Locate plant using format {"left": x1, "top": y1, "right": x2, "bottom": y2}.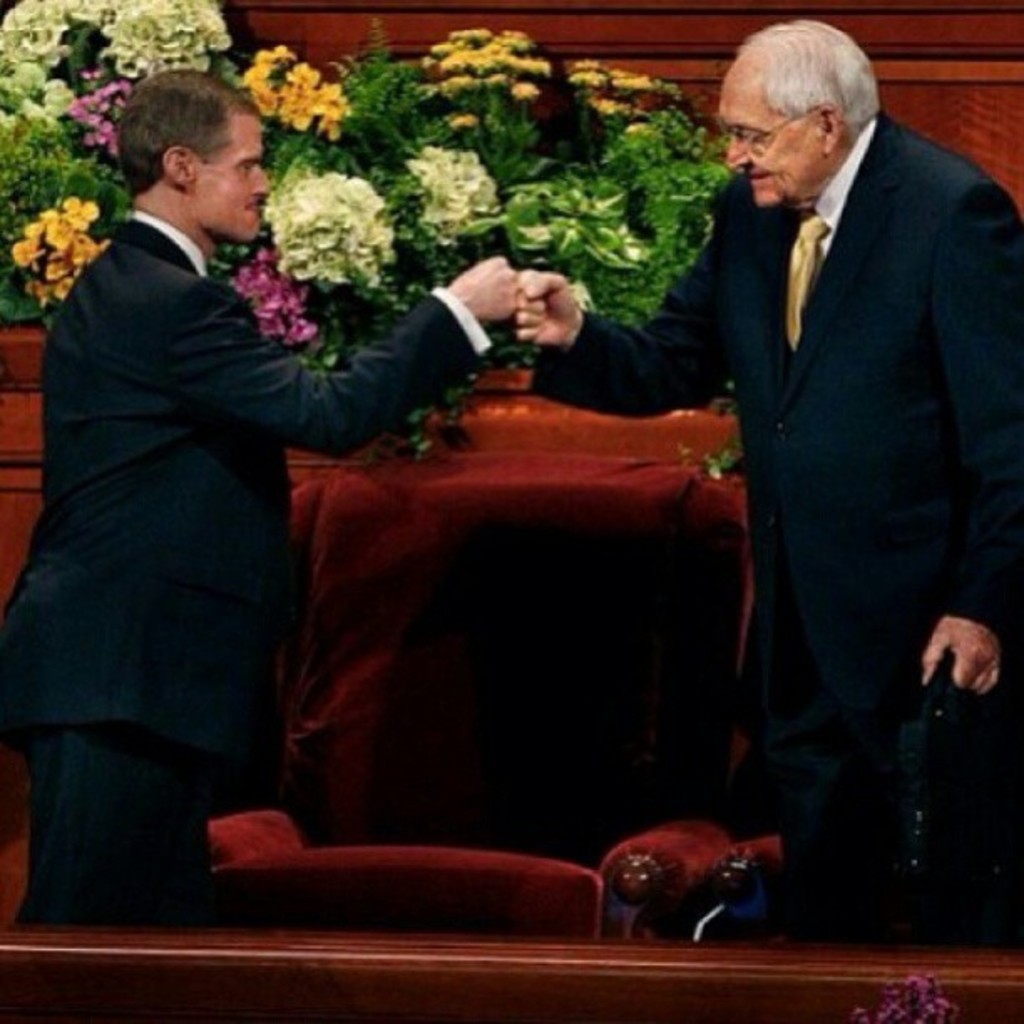
{"left": 418, "top": 23, "right": 562, "bottom": 192}.
